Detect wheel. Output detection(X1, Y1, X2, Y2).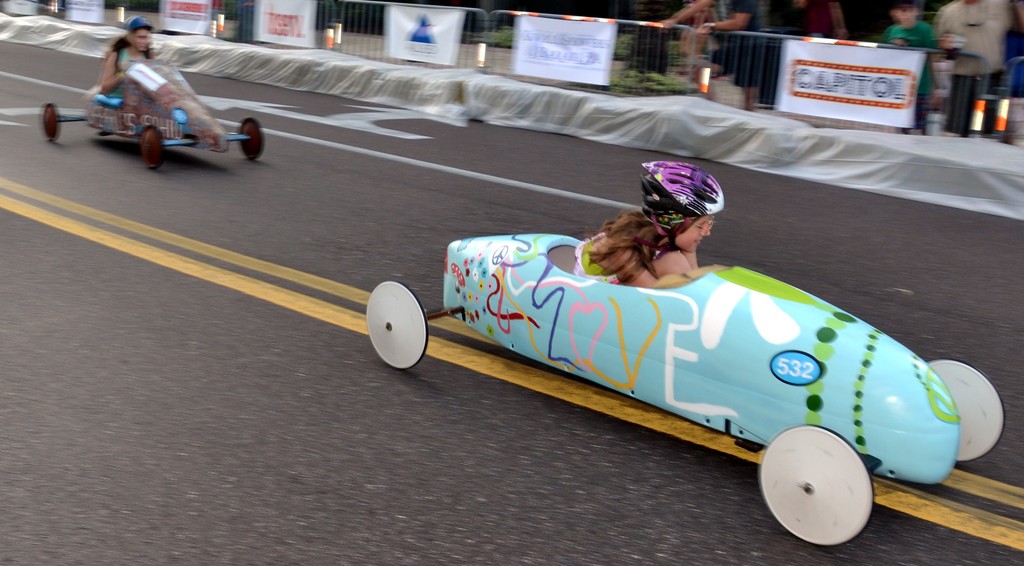
detection(44, 102, 60, 142).
